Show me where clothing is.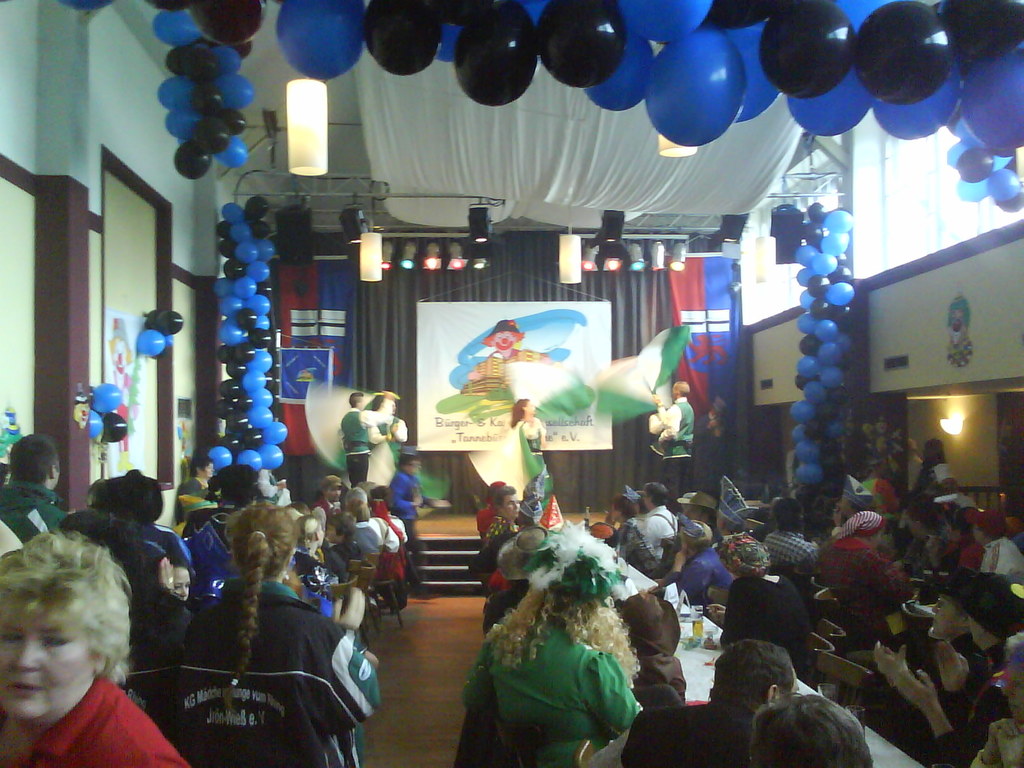
clothing is at [left=390, top=474, right=420, bottom=593].
